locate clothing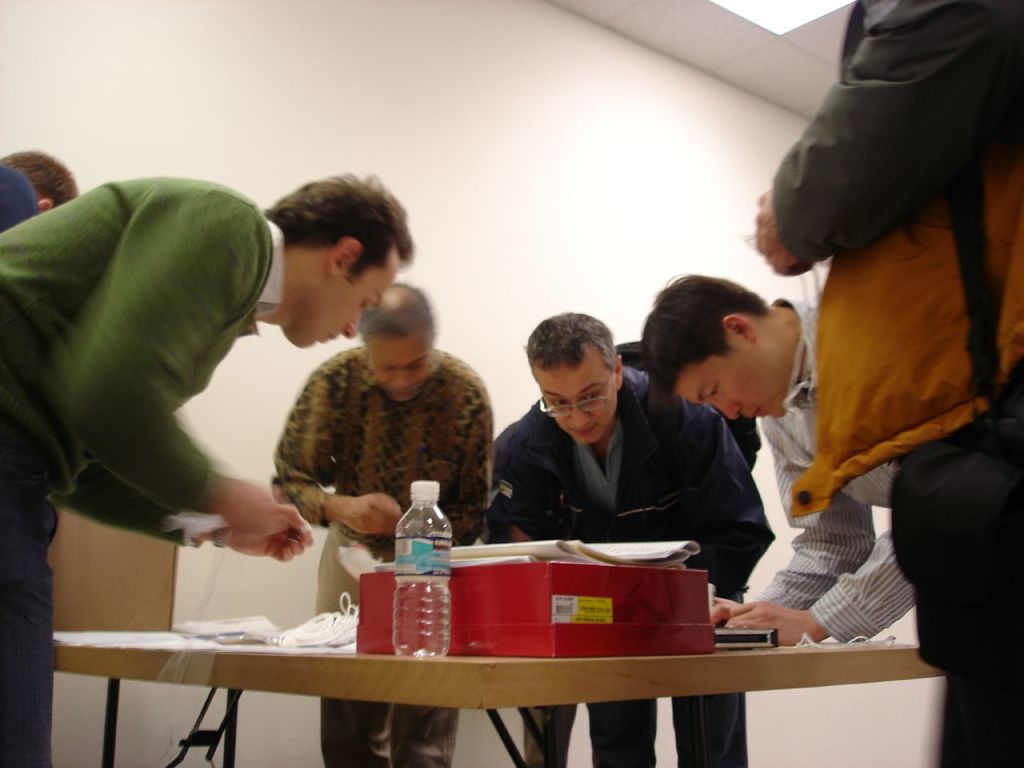
269:347:497:767
